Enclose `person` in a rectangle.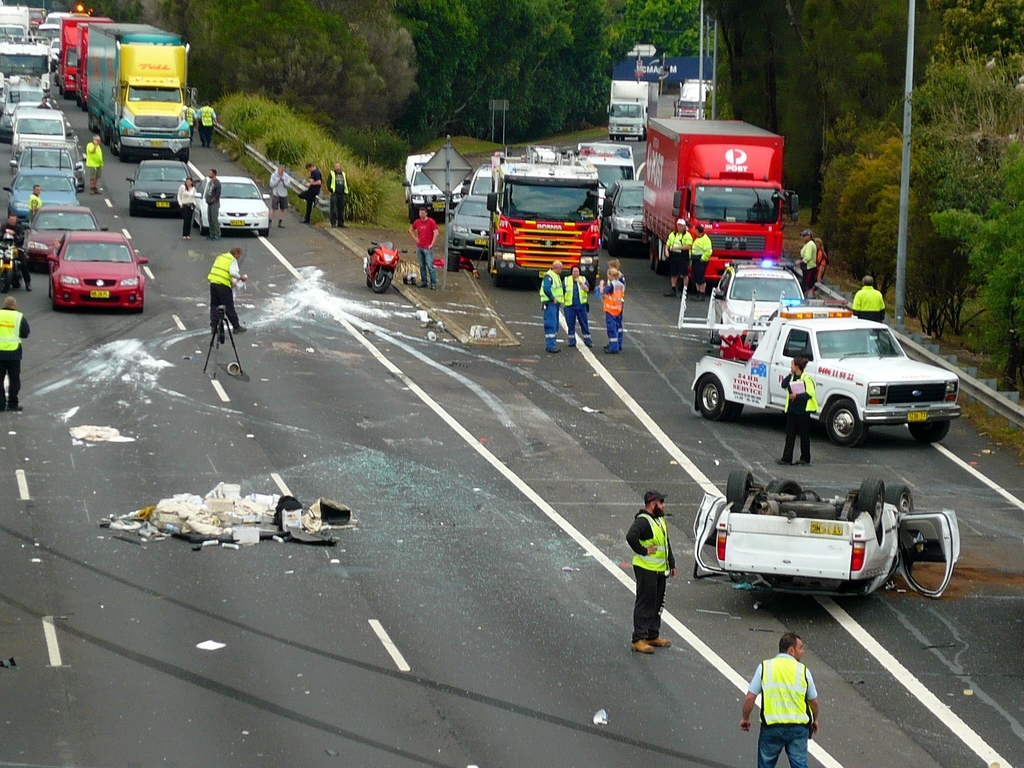
[83,135,106,196].
